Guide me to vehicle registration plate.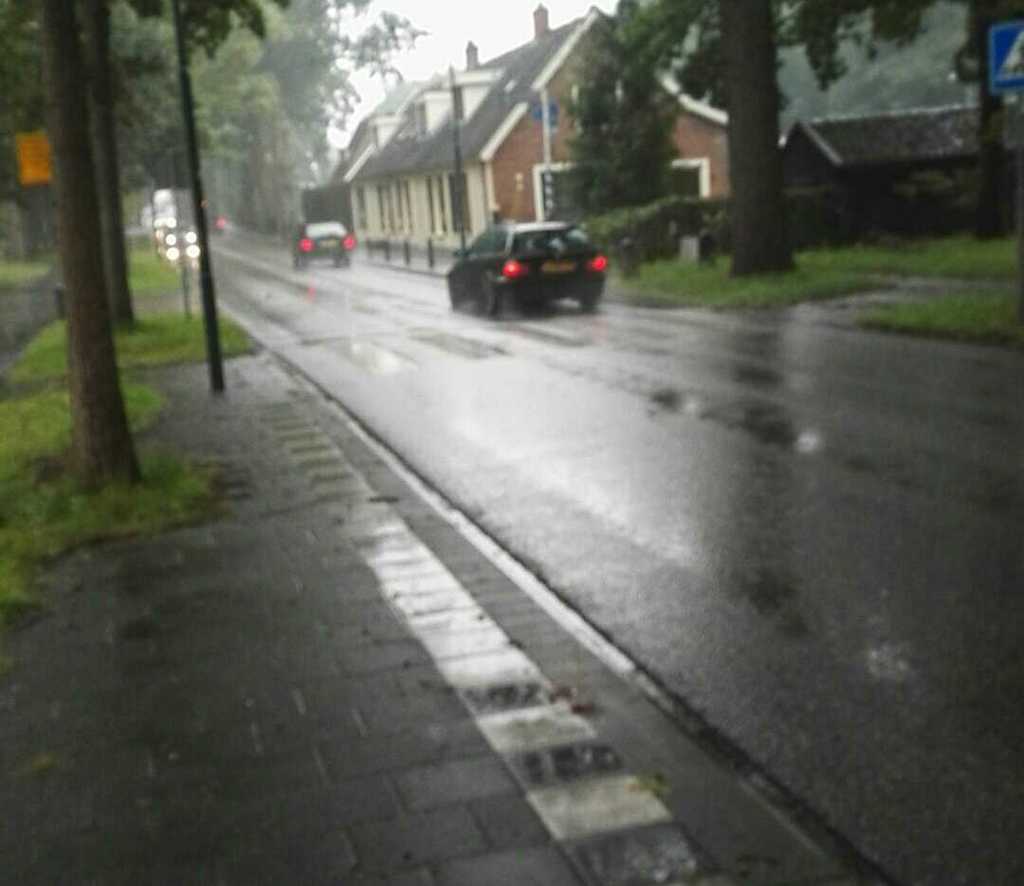
Guidance: [550, 262, 572, 272].
